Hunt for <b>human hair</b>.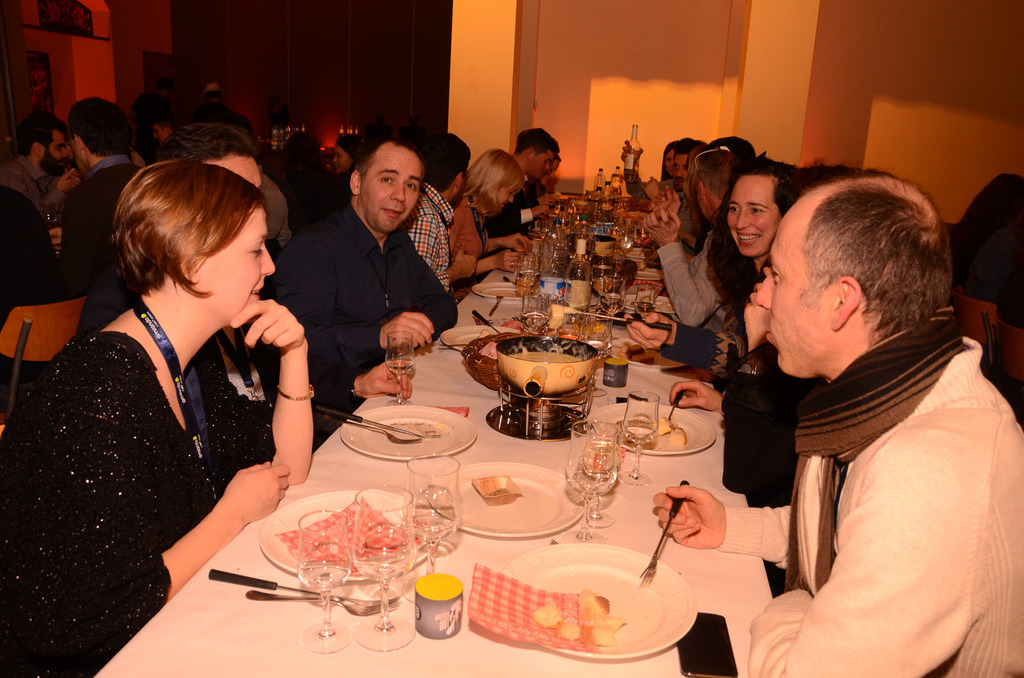
Hunted down at 281:130:320:178.
